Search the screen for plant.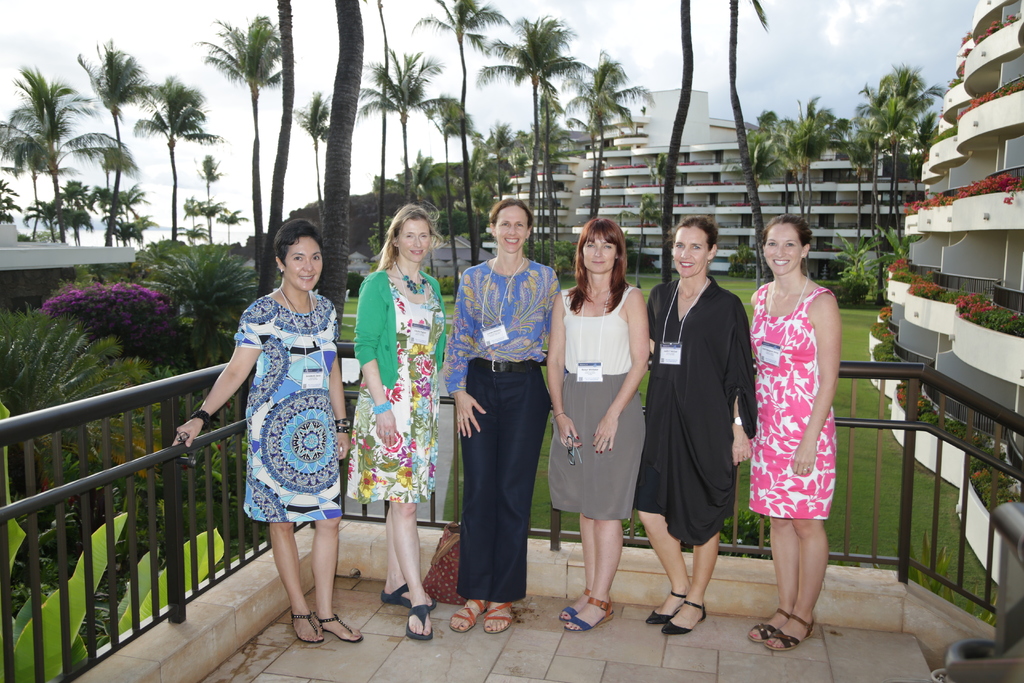
Found at x1=934, y1=123, x2=950, y2=144.
